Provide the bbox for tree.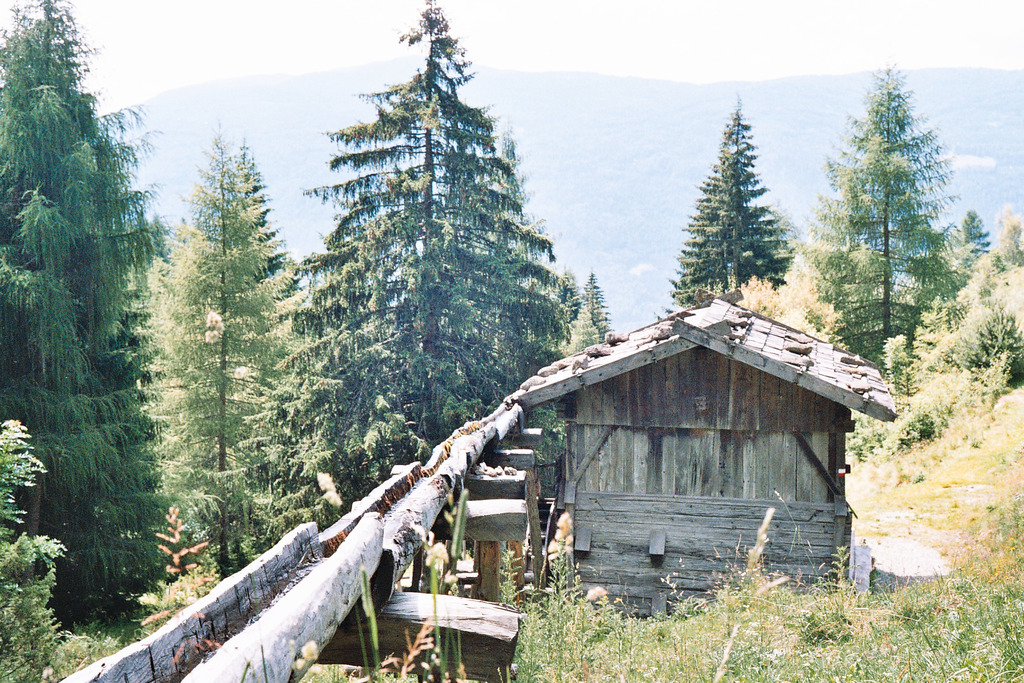
crop(244, 135, 301, 280).
